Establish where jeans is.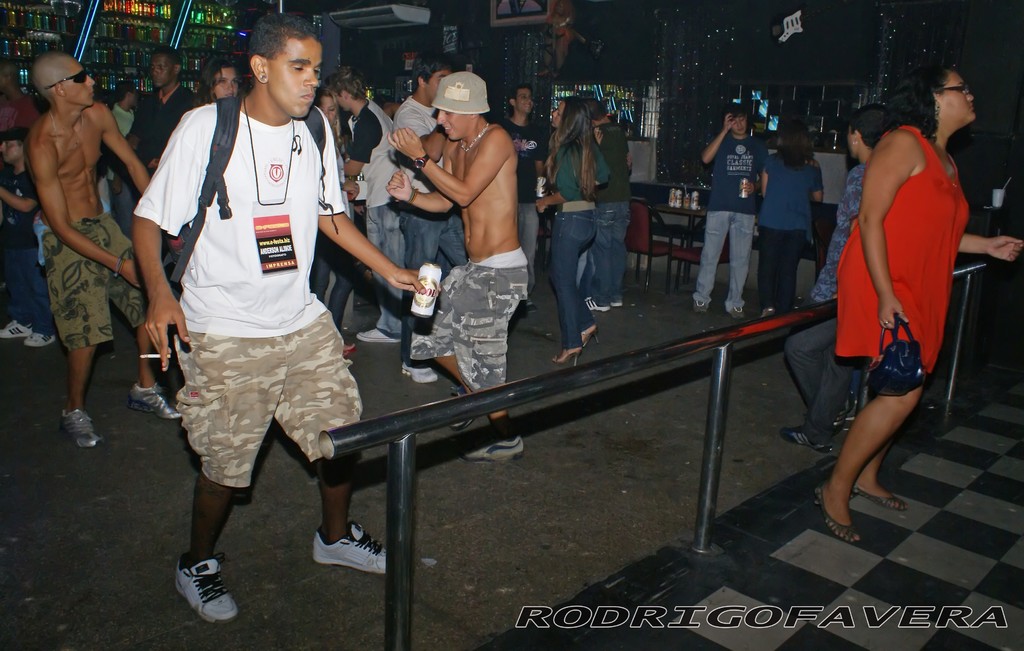
Established at 0:246:44:329.
